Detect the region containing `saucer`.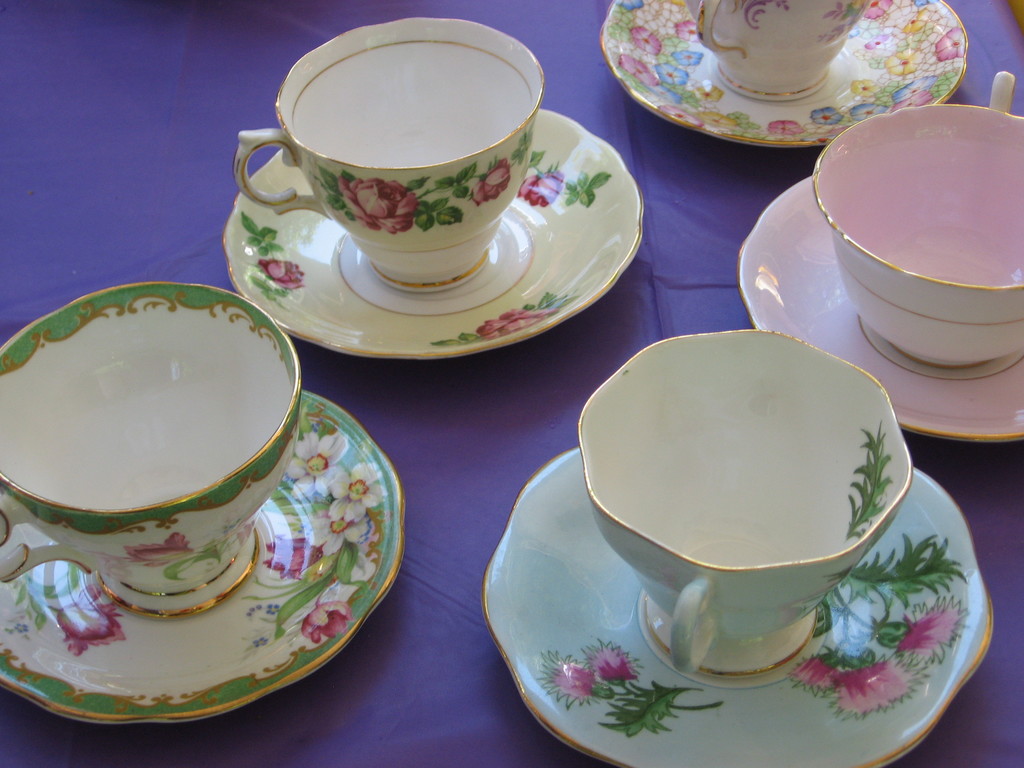
599 0 973 149.
